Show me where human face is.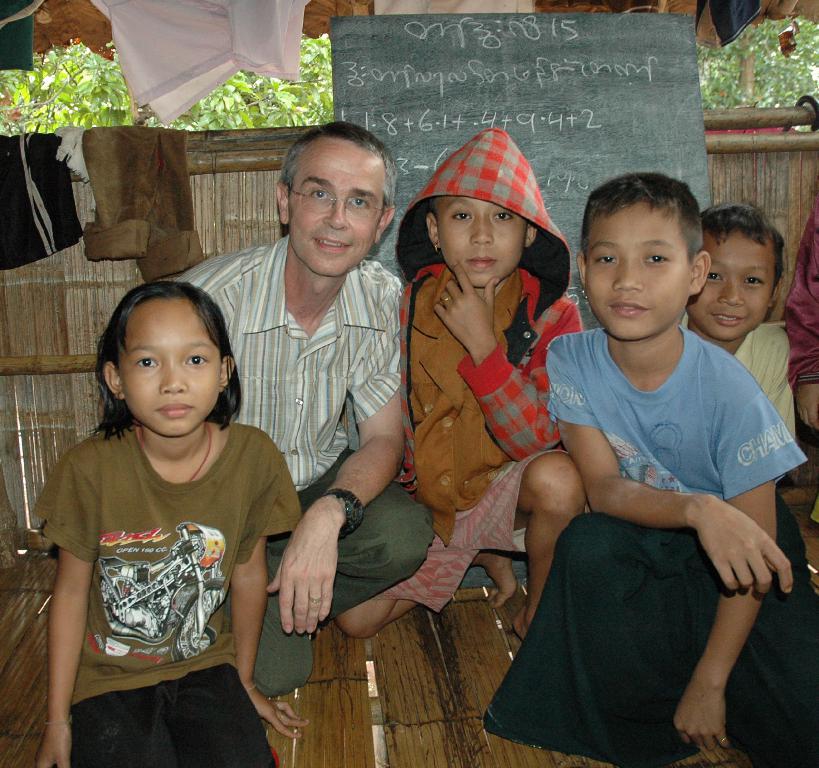
human face is at pyautogui.locateOnScreen(116, 303, 223, 435).
